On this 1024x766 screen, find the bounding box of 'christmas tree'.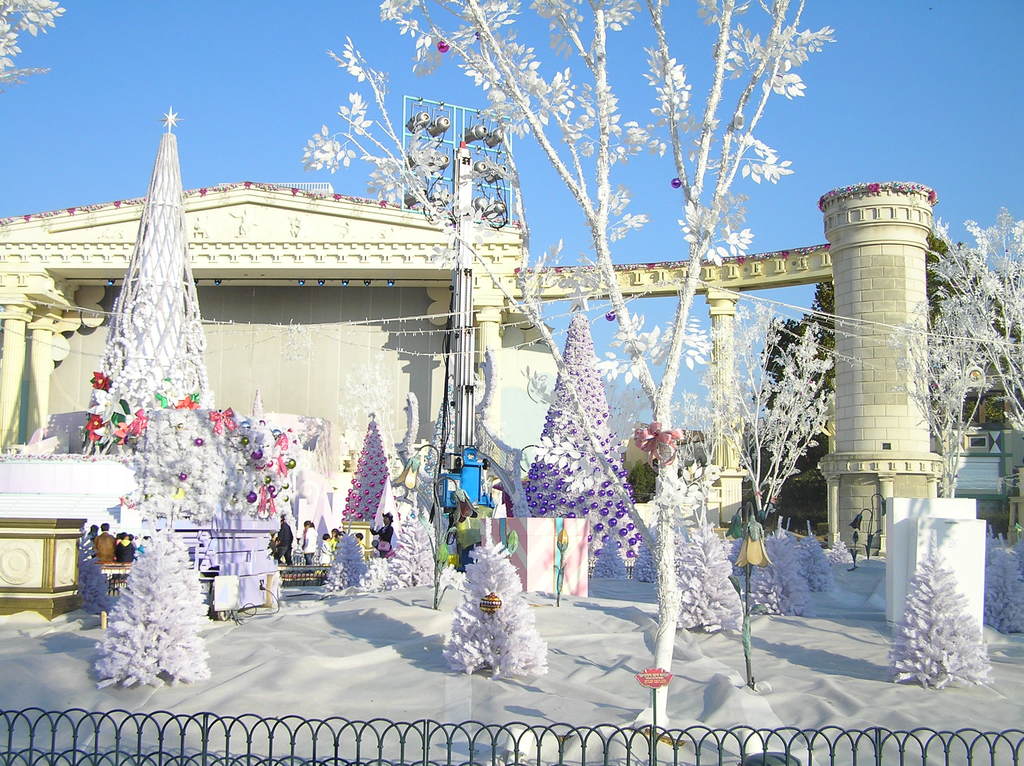
Bounding box: <region>338, 404, 408, 523</region>.
